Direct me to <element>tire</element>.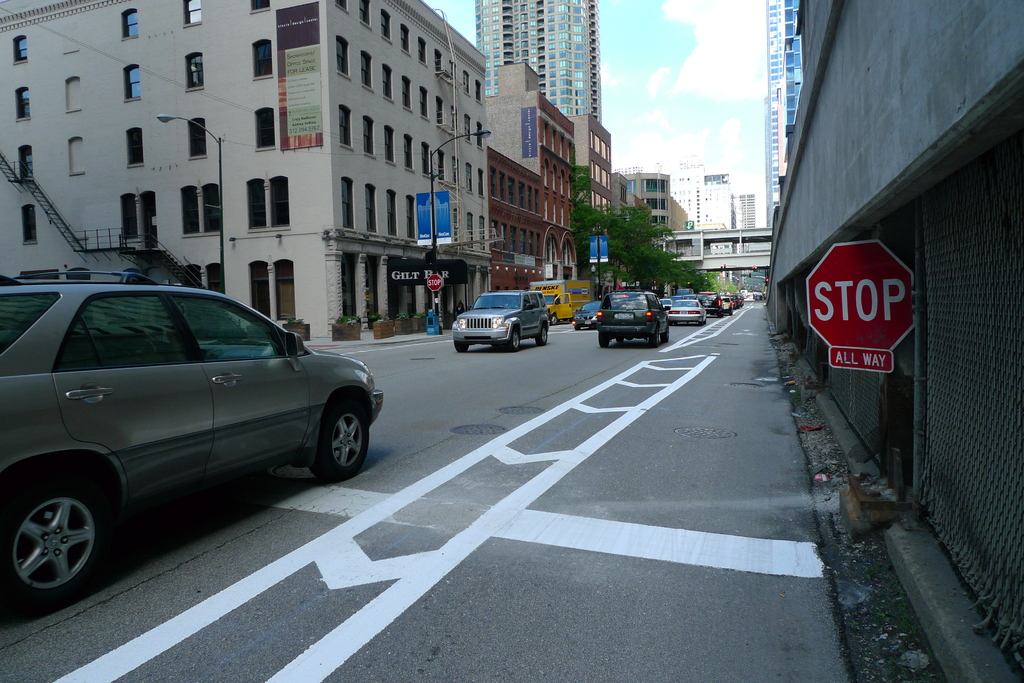
Direction: box=[538, 325, 548, 345].
